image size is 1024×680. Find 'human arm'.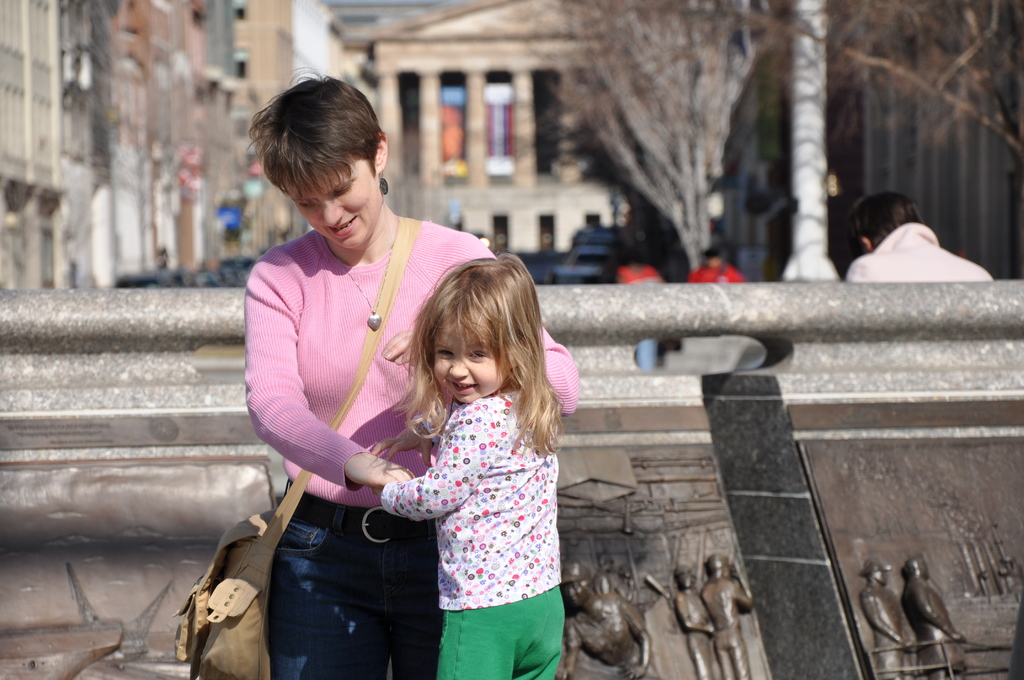
box=[483, 224, 582, 416].
